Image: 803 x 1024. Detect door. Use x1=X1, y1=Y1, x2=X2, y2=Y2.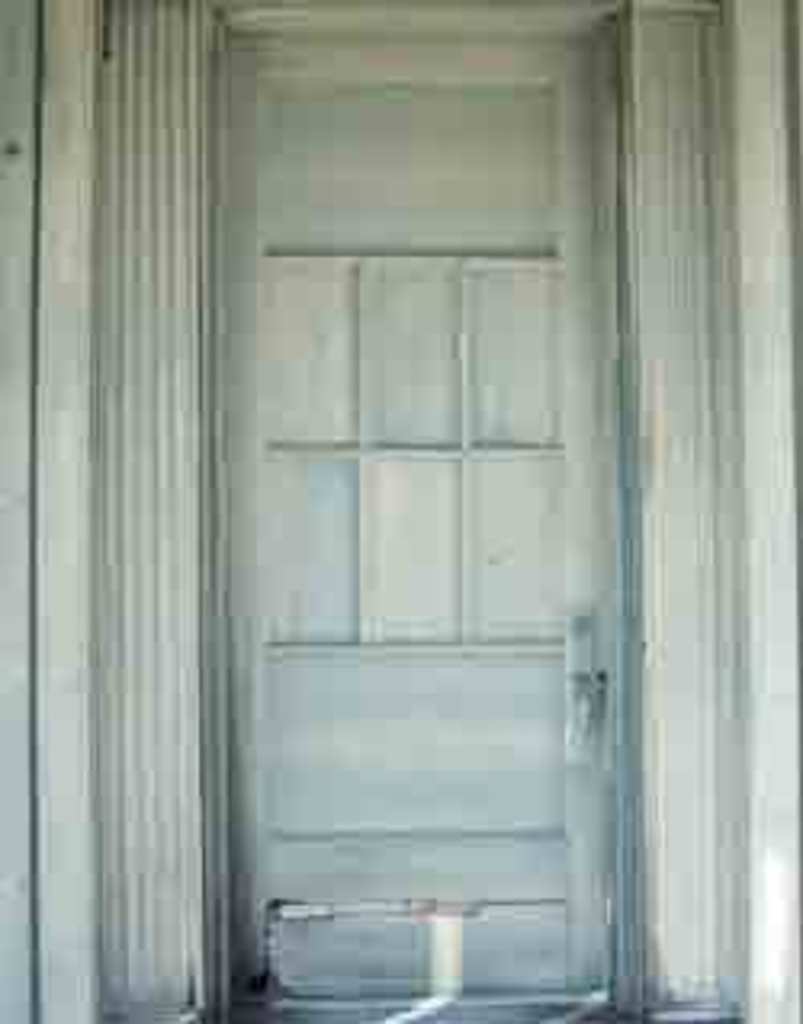
x1=183, y1=0, x2=687, y2=982.
